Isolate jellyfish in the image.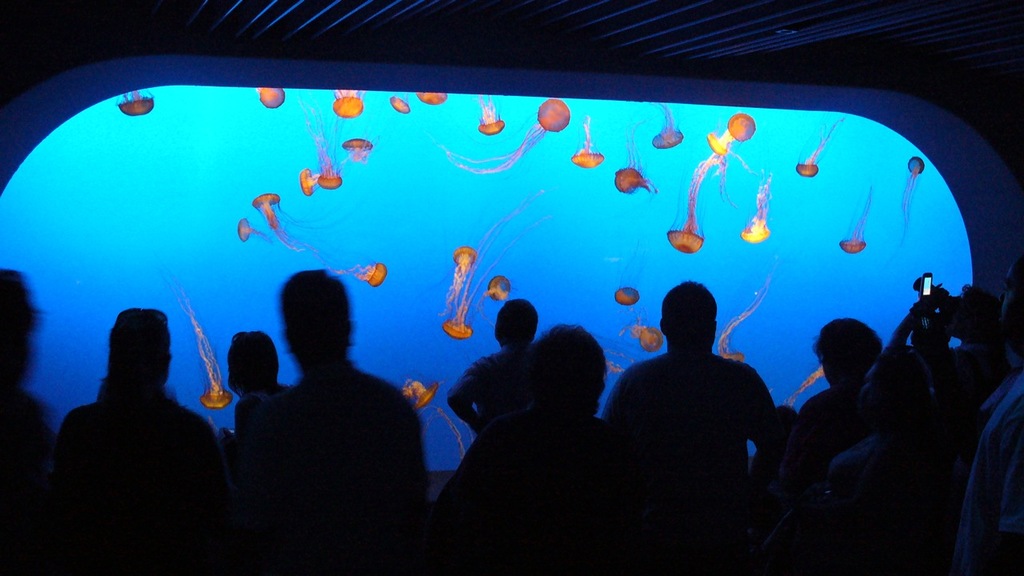
Isolated region: 476,272,514,314.
